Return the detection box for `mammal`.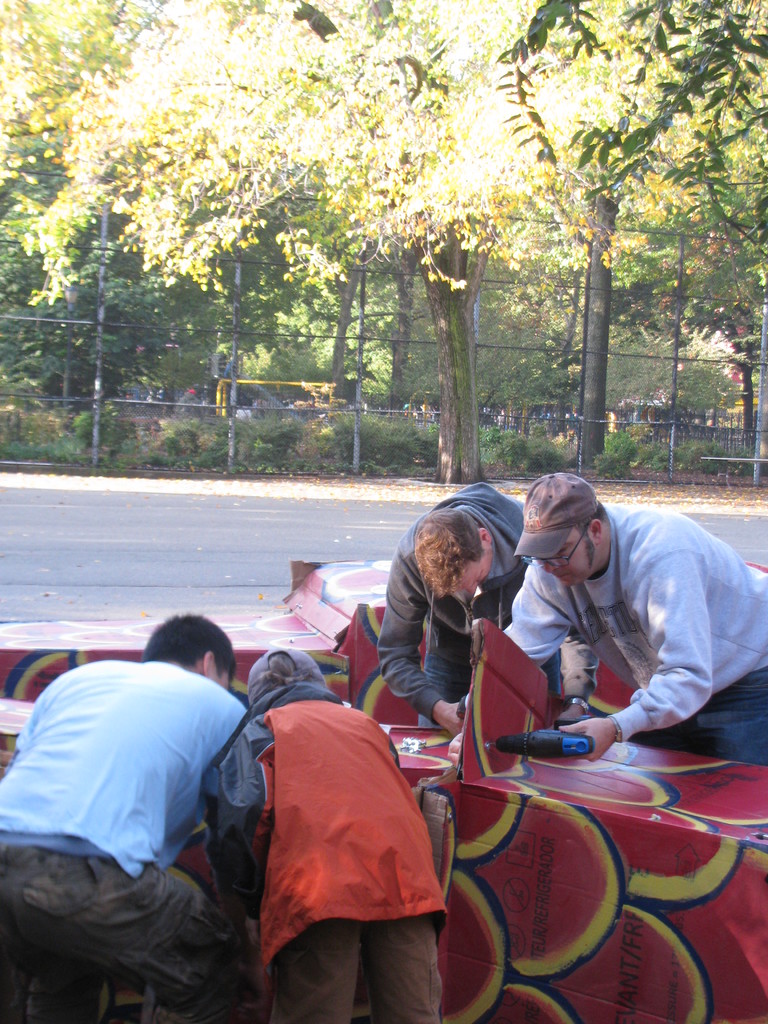
box(0, 609, 250, 1023).
